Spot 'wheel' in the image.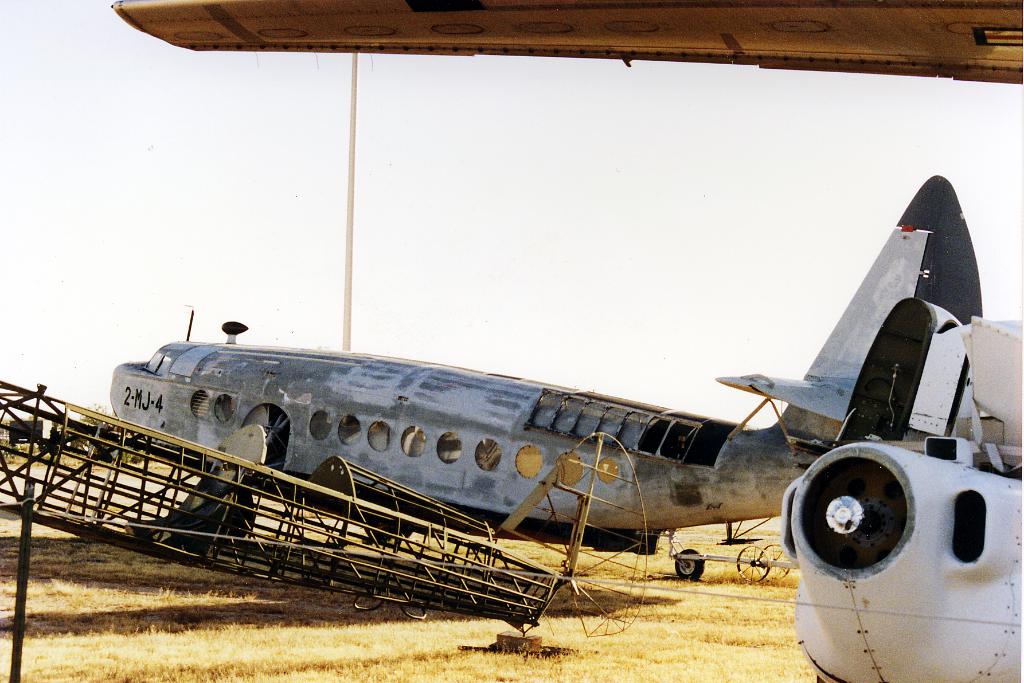
'wheel' found at bbox=[676, 548, 704, 581].
